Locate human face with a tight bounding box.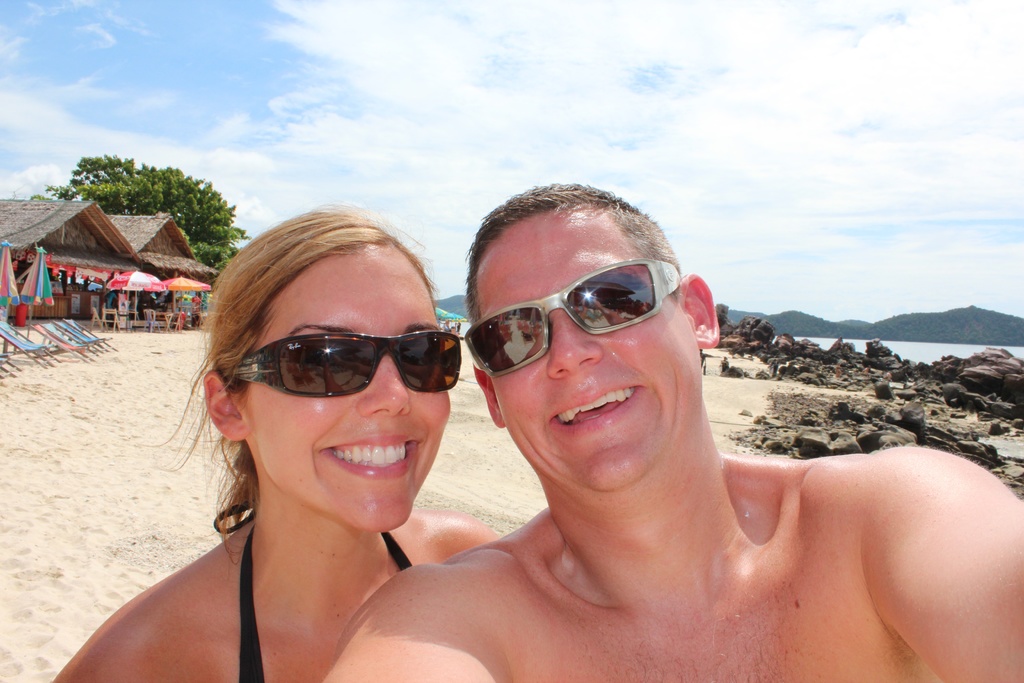
468,205,703,490.
